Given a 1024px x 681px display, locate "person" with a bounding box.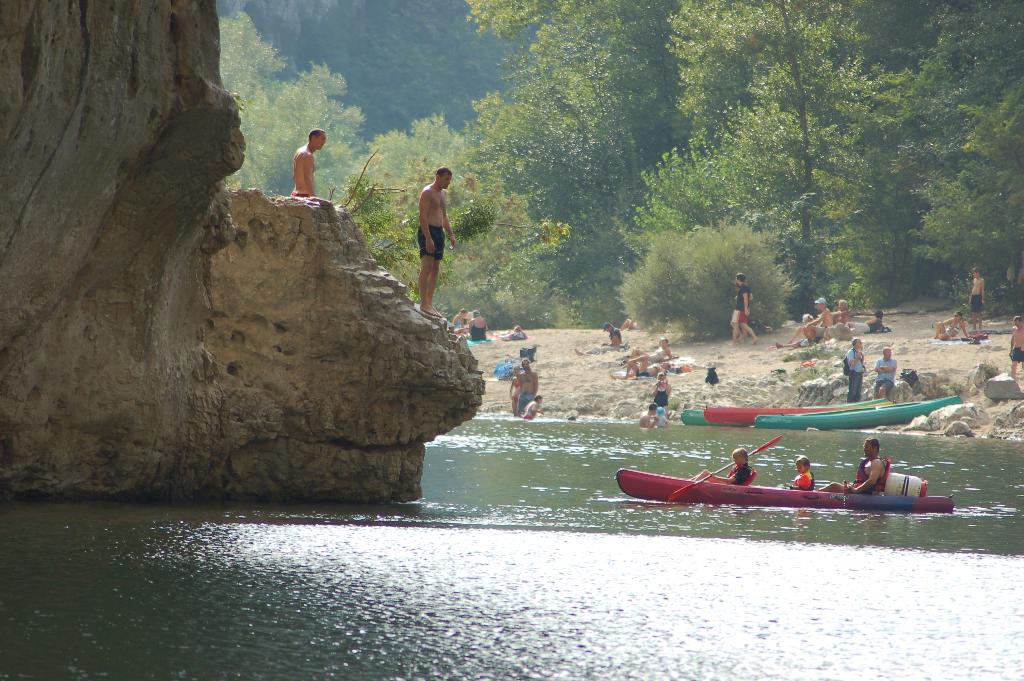
Located: [x1=1010, y1=314, x2=1021, y2=391].
